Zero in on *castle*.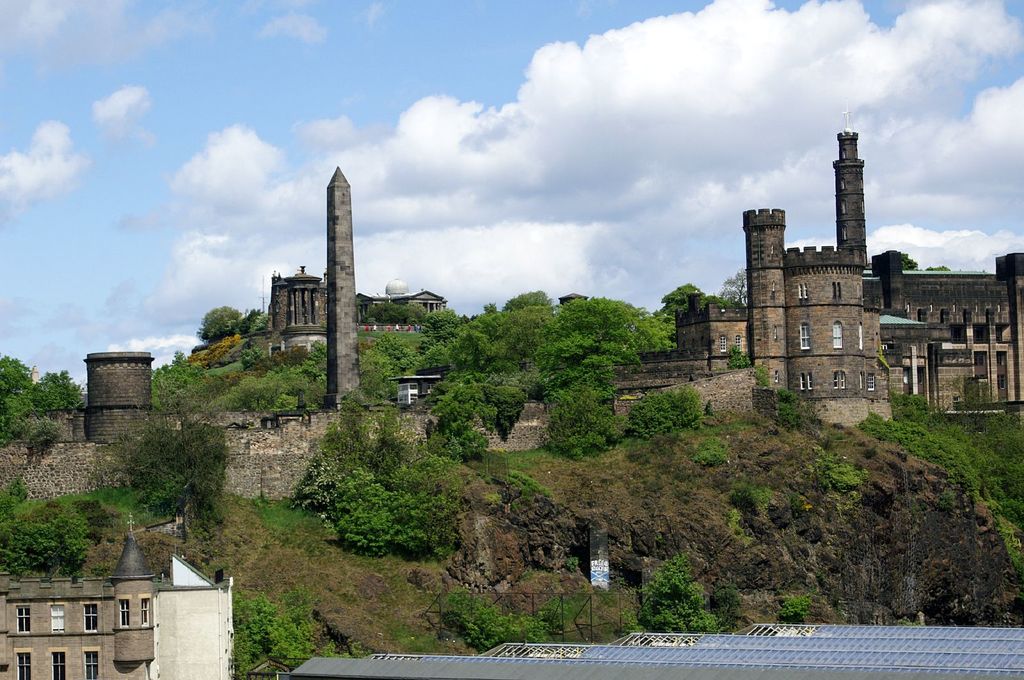
Zeroed in: <bbox>189, 258, 331, 356</bbox>.
